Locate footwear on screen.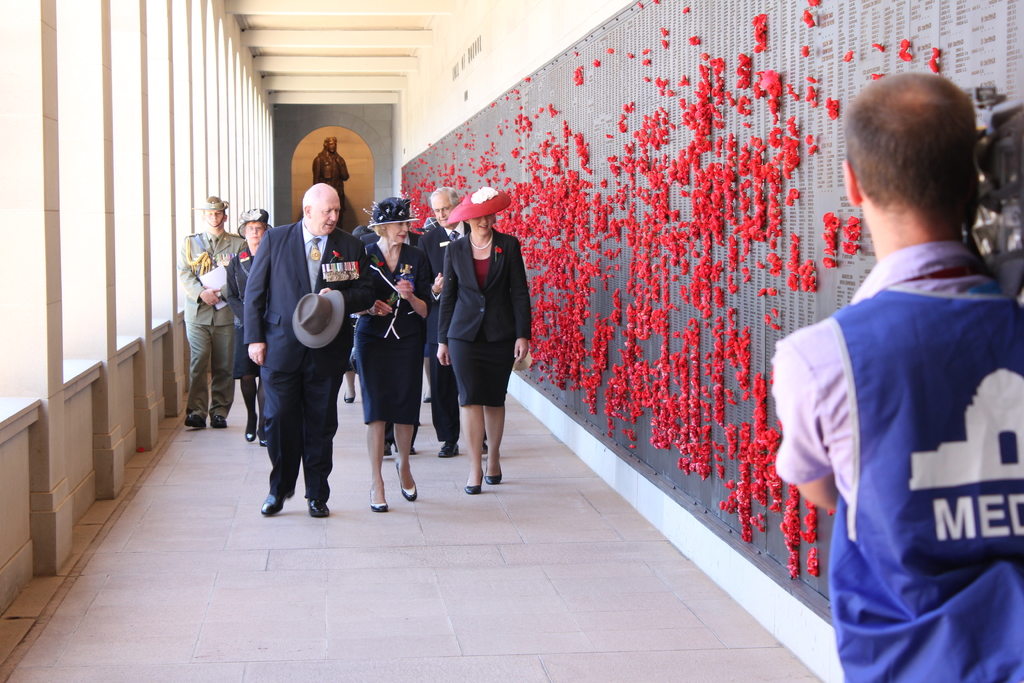
On screen at Rect(211, 413, 229, 427).
